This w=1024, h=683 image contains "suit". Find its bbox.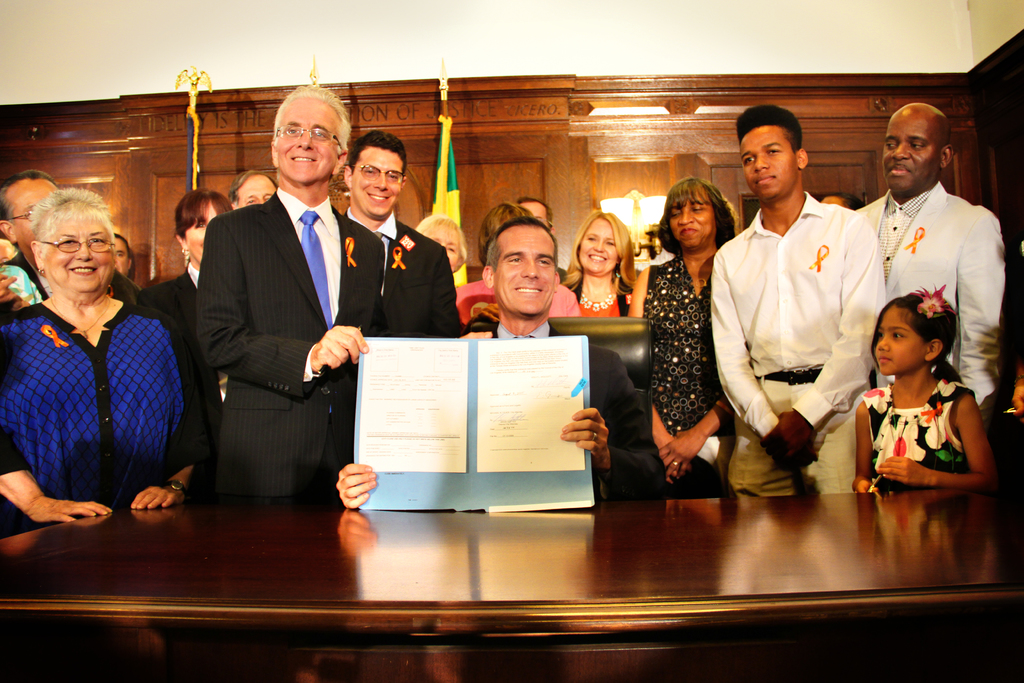
[x1=140, y1=270, x2=234, y2=488].
